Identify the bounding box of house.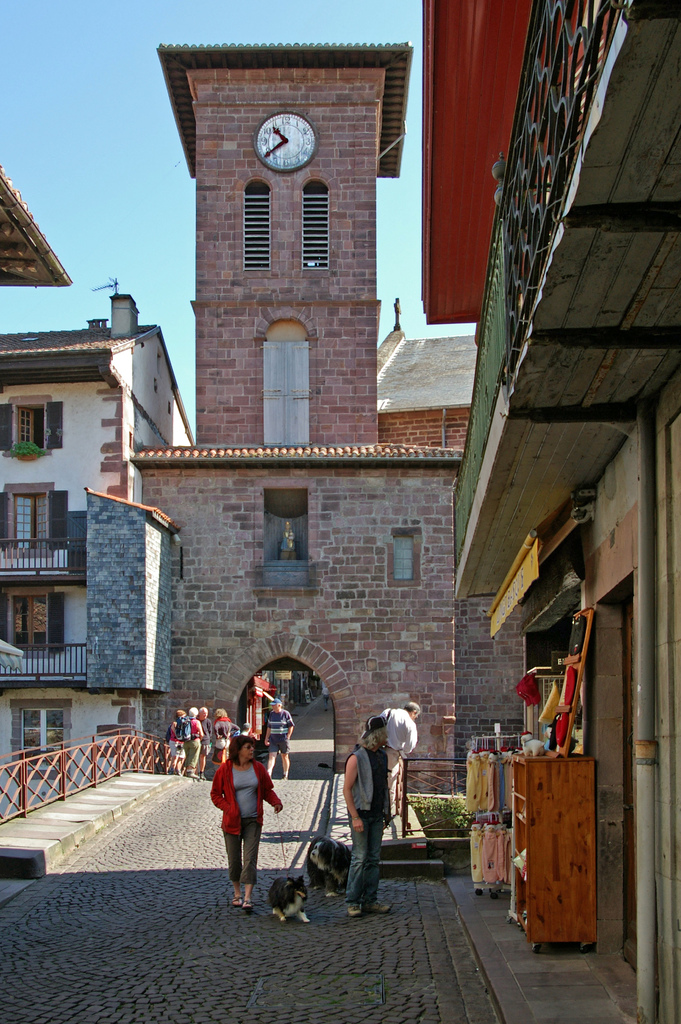
[x1=446, y1=0, x2=678, y2=1023].
